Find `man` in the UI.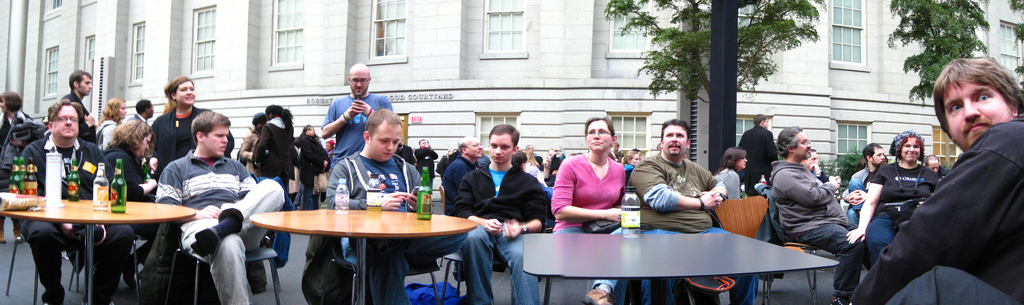
UI element at detection(157, 109, 286, 304).
